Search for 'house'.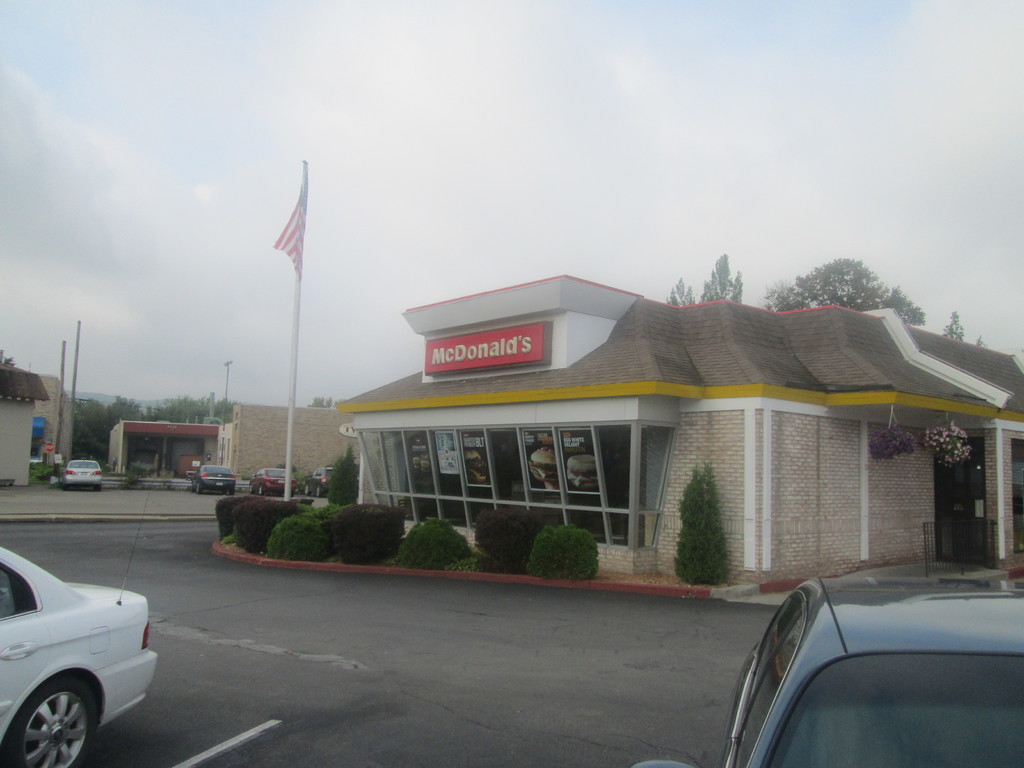
Found at box(335, 267, 1023, 605).
